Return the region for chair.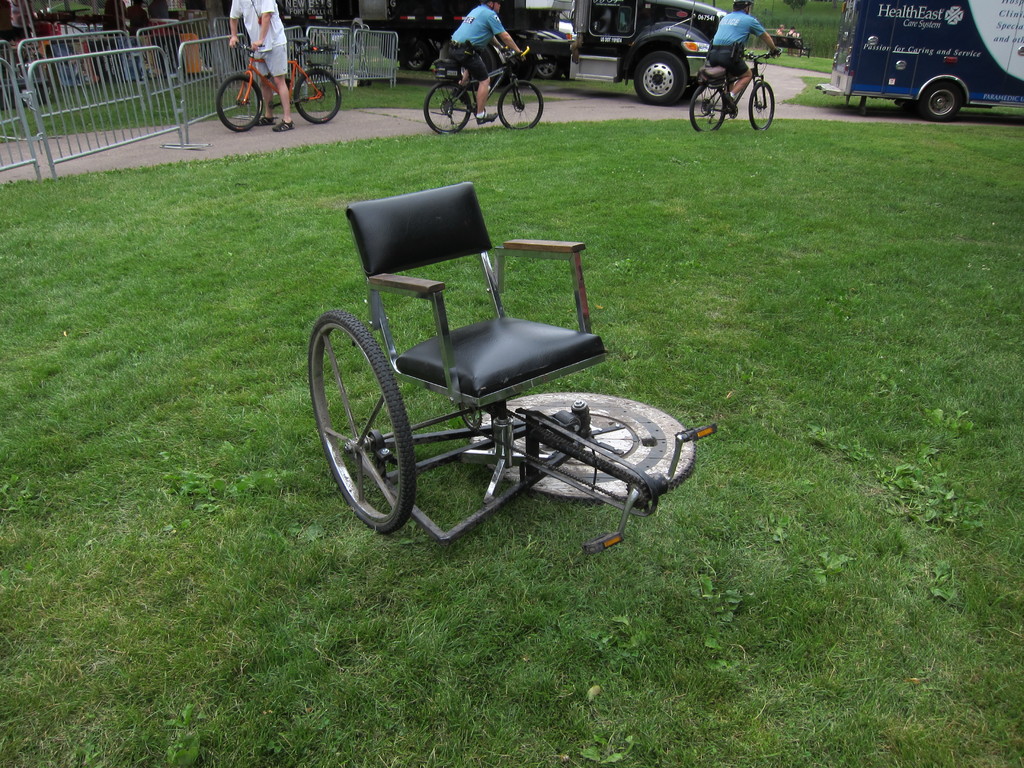
(307,195,662,555).
